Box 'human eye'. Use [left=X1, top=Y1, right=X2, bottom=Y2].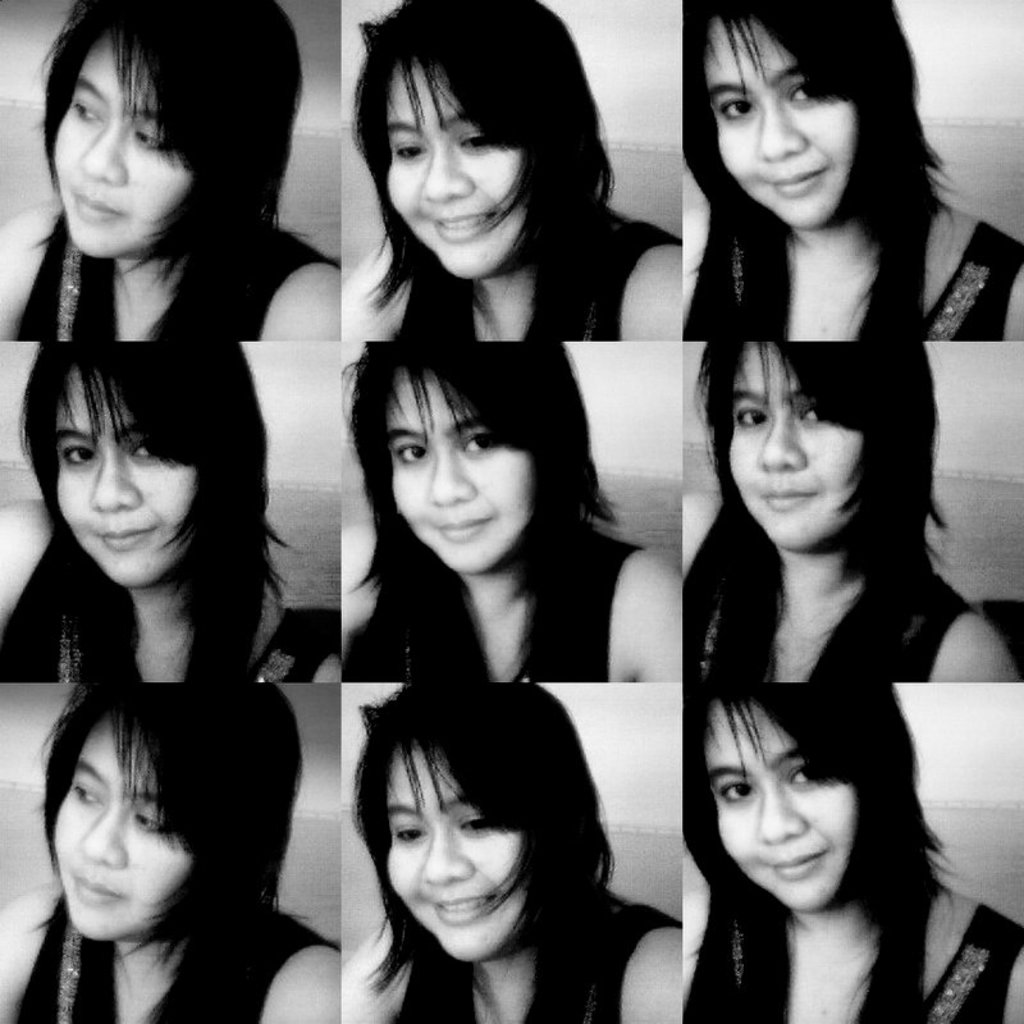
[left=788, top=764, right=814, bottom=786].
